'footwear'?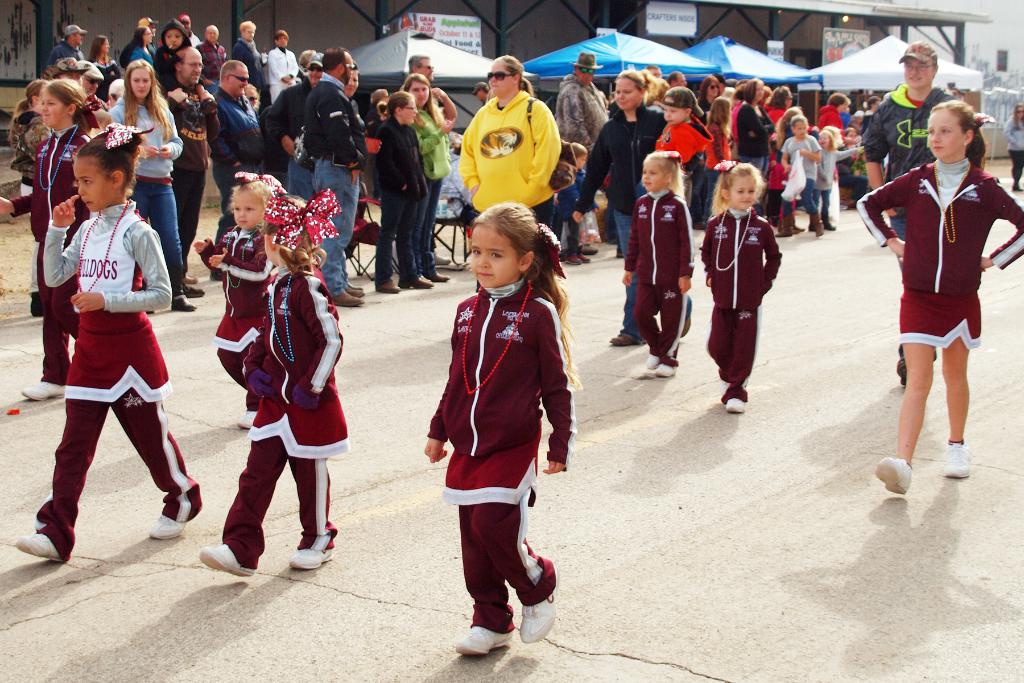
[left=452, top=627, right=513, bottom=659]
